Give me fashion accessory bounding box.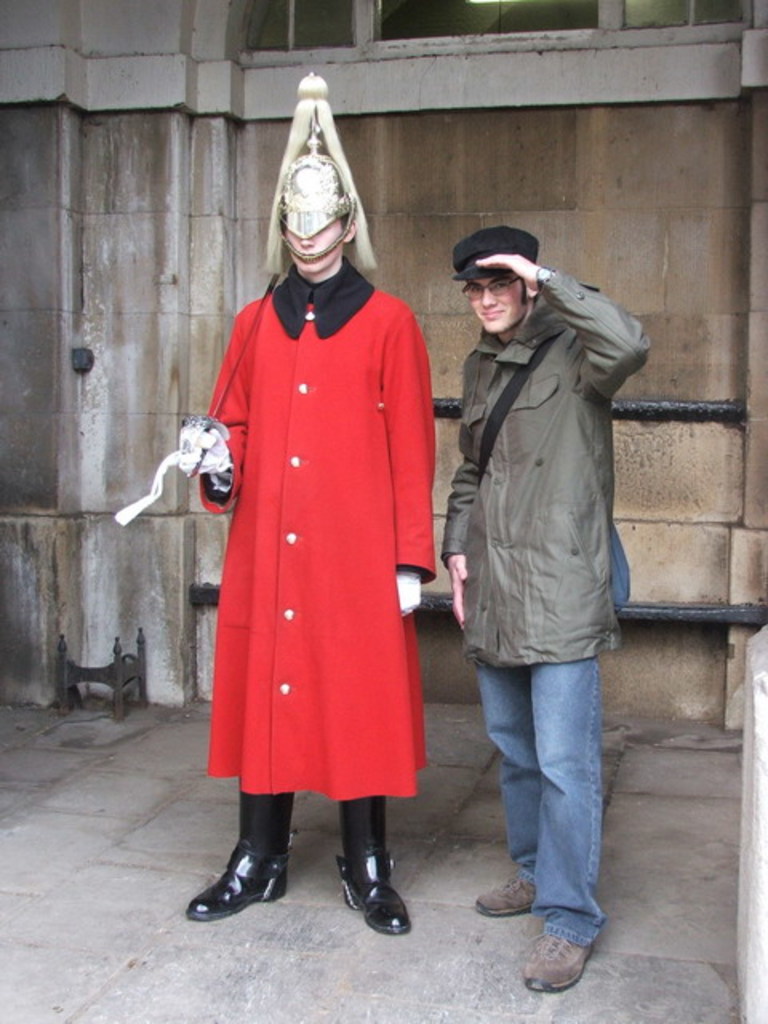
(450,222,539,280).
